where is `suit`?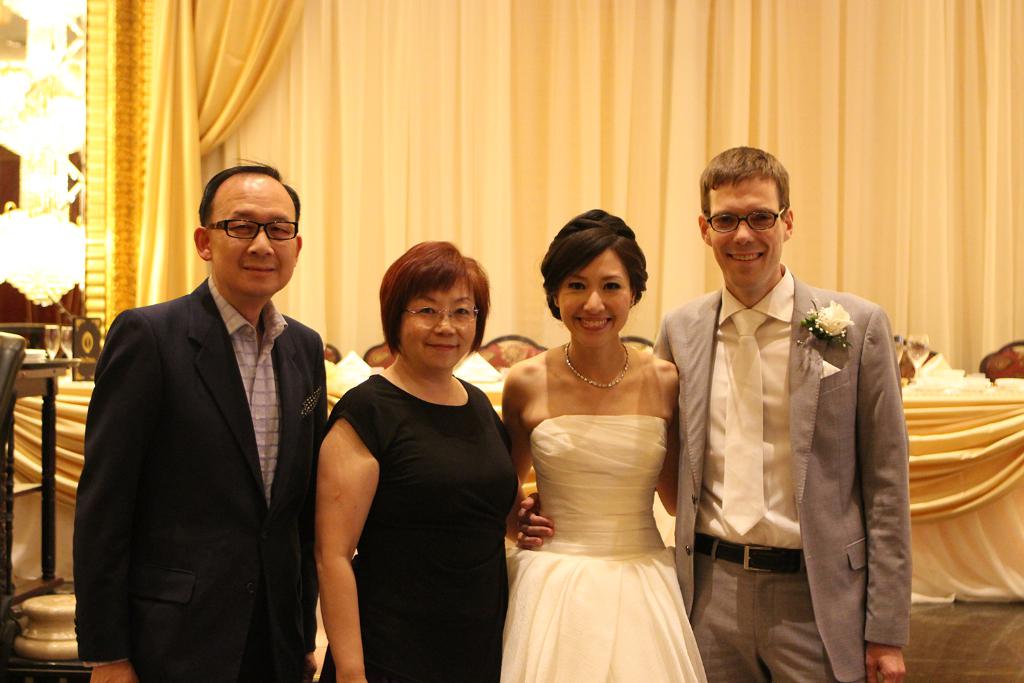
region(651, 260, 911, 682).
